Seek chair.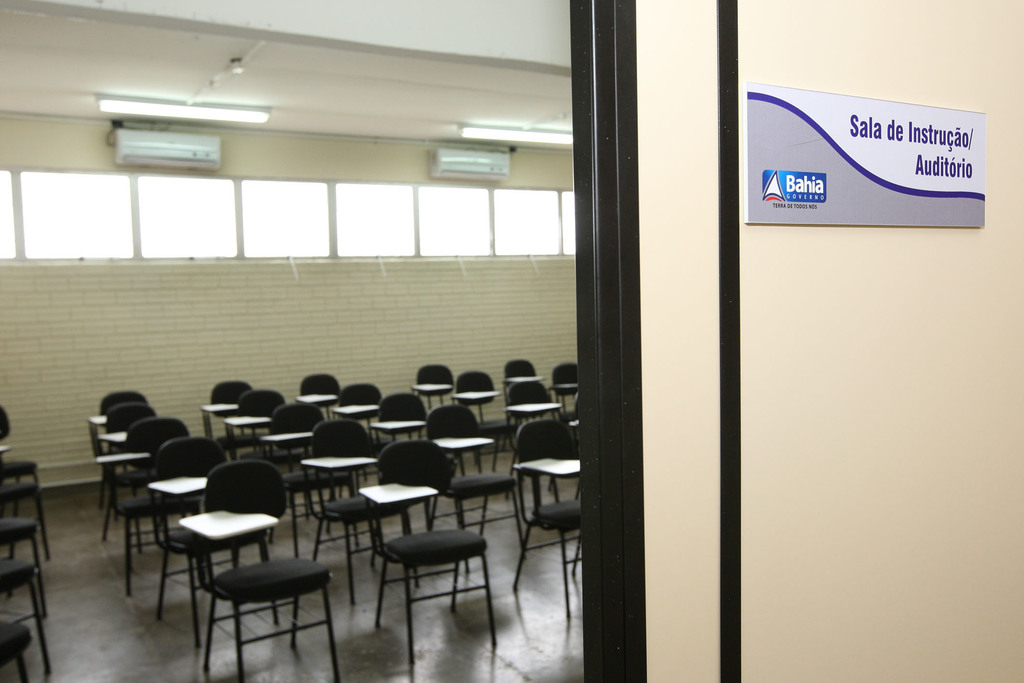
[270,391,325,520].
